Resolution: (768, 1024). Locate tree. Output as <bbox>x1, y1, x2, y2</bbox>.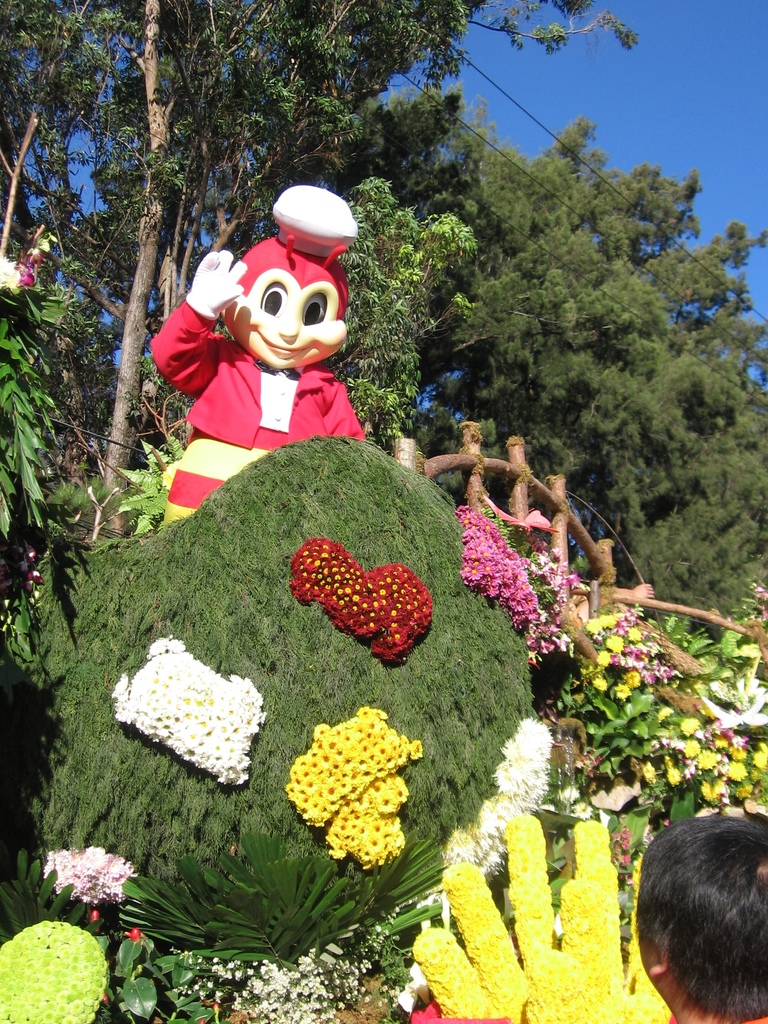
<bbox>156, 77, 767, 652</bbox>.
